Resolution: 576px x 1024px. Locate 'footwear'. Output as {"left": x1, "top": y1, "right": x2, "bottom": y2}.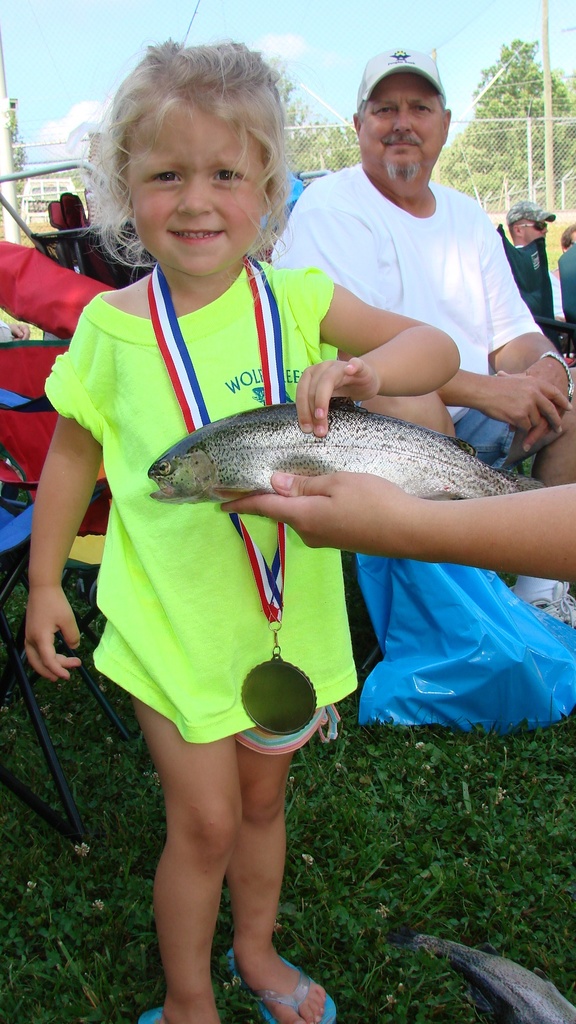
{"left": 223, "top": 948, "right": 333, "bottom": 1023}.
